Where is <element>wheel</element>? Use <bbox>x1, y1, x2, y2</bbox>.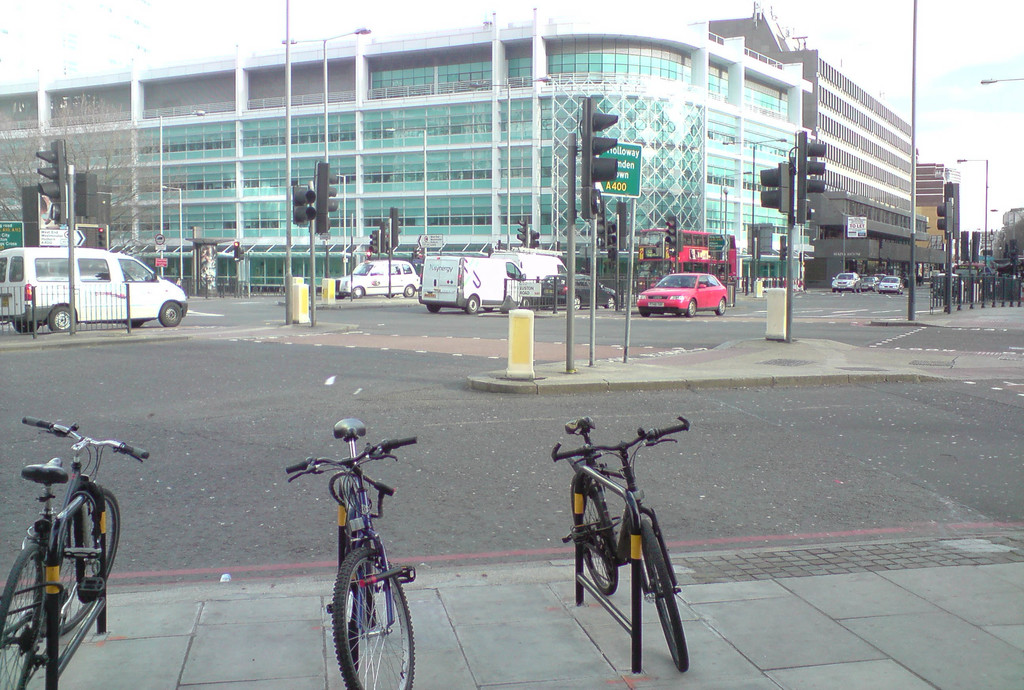
<bbox>682, 298, 698, 318</bbox>.
